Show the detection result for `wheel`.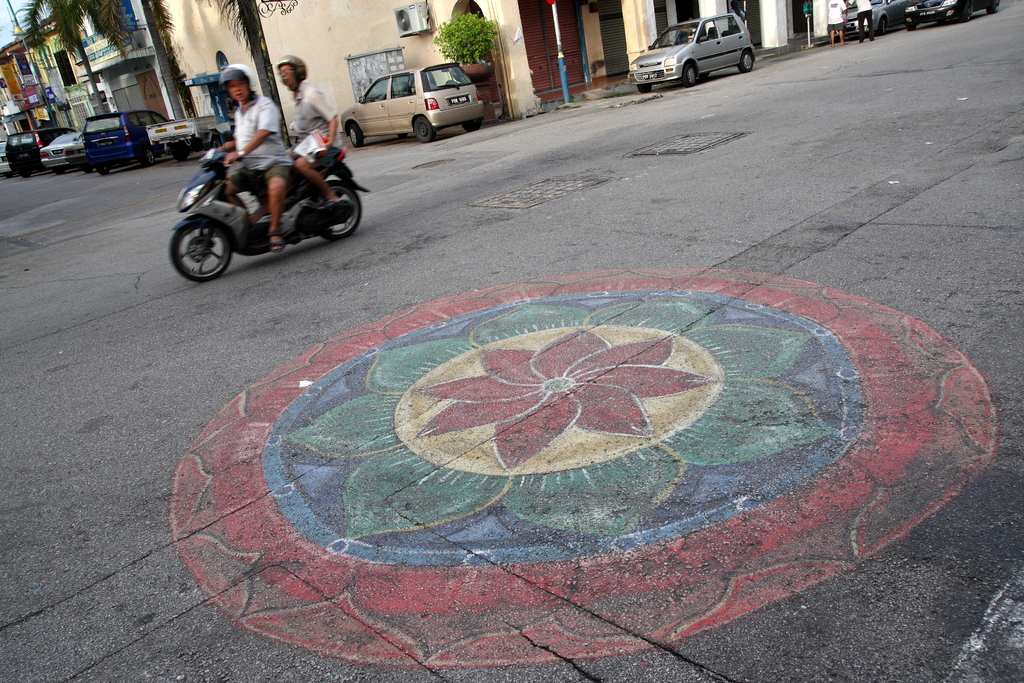
l=678, t=58, r=696, b=87.
